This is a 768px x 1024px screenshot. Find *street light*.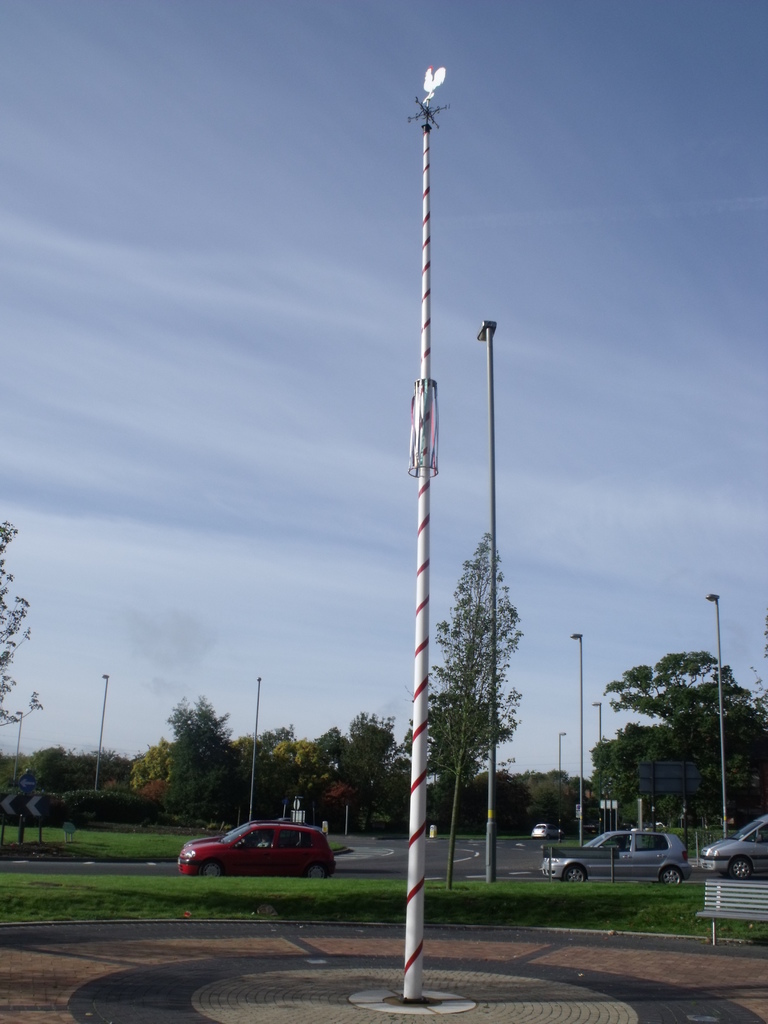
Bounding box: <region>591, 699, 604, 833</region>.
